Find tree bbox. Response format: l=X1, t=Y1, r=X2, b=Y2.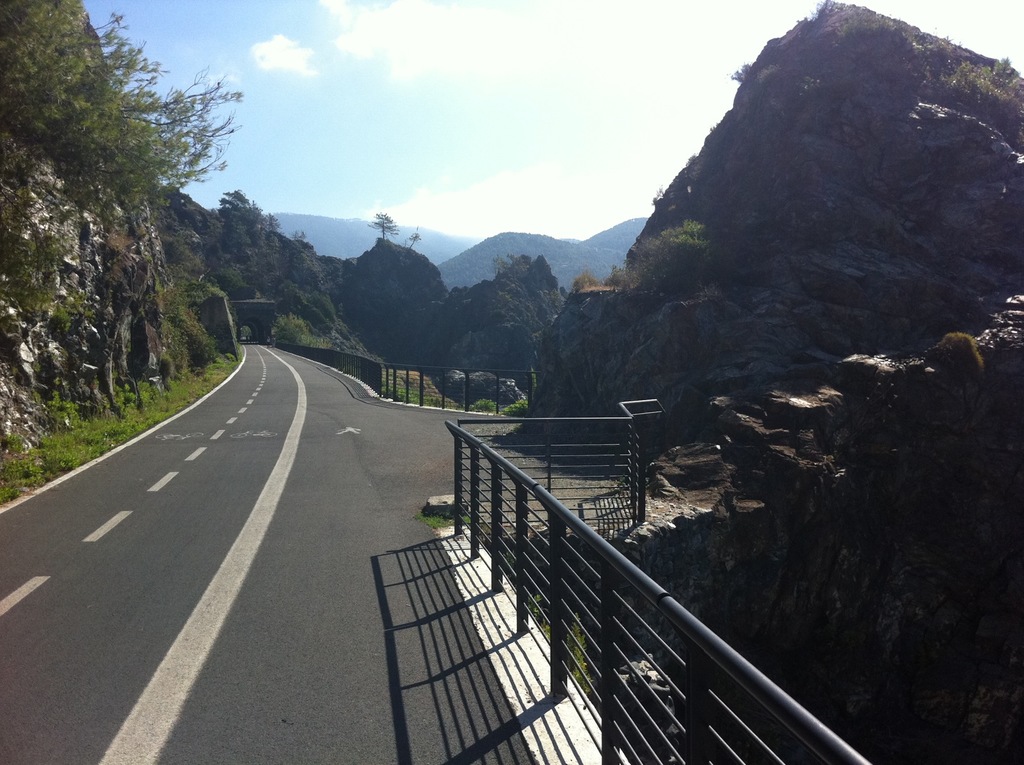
l=577, t=216, r=701, b=412.
